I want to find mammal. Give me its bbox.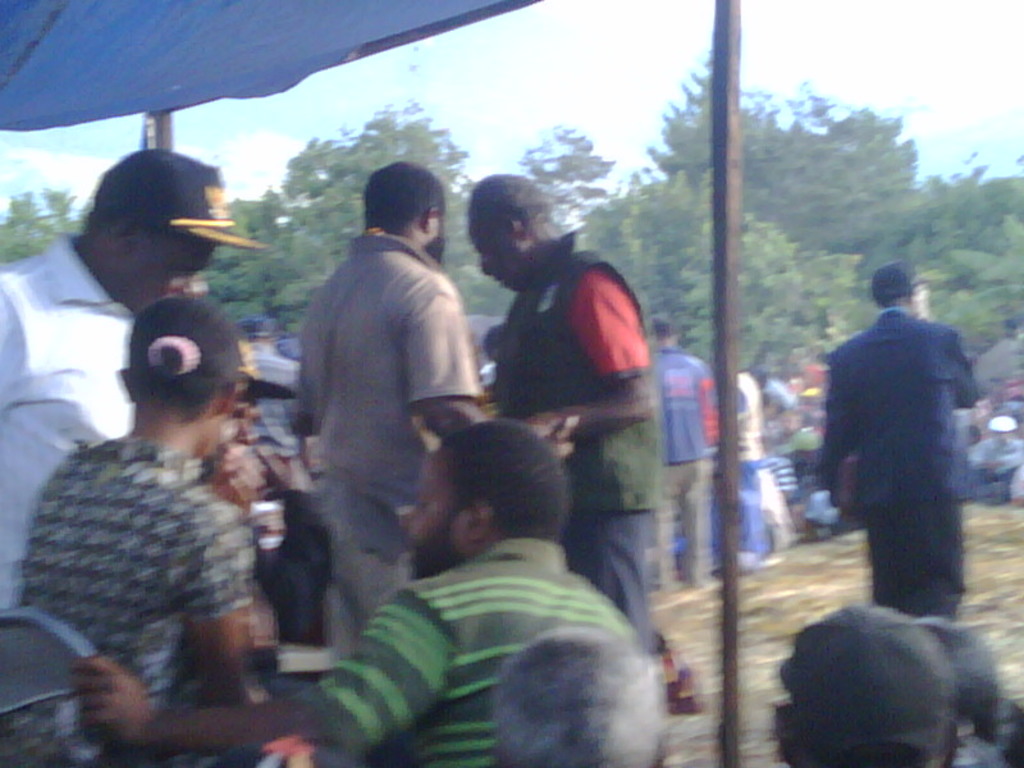
detection(0, 145, 262, 614).
